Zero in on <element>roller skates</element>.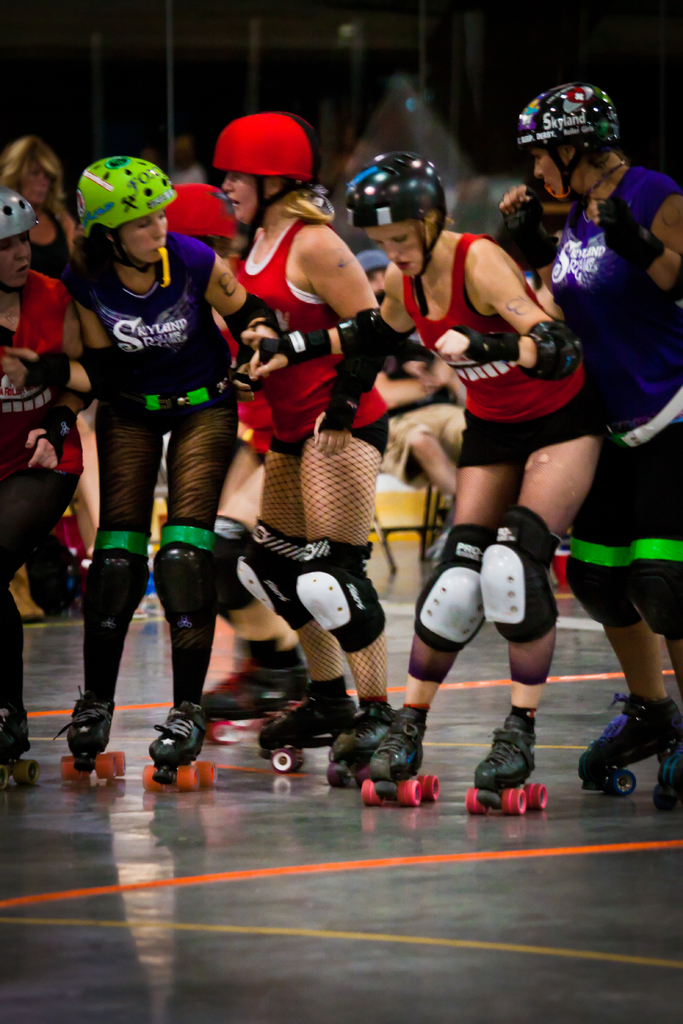
Zeroed in: [461,710,552,819].
